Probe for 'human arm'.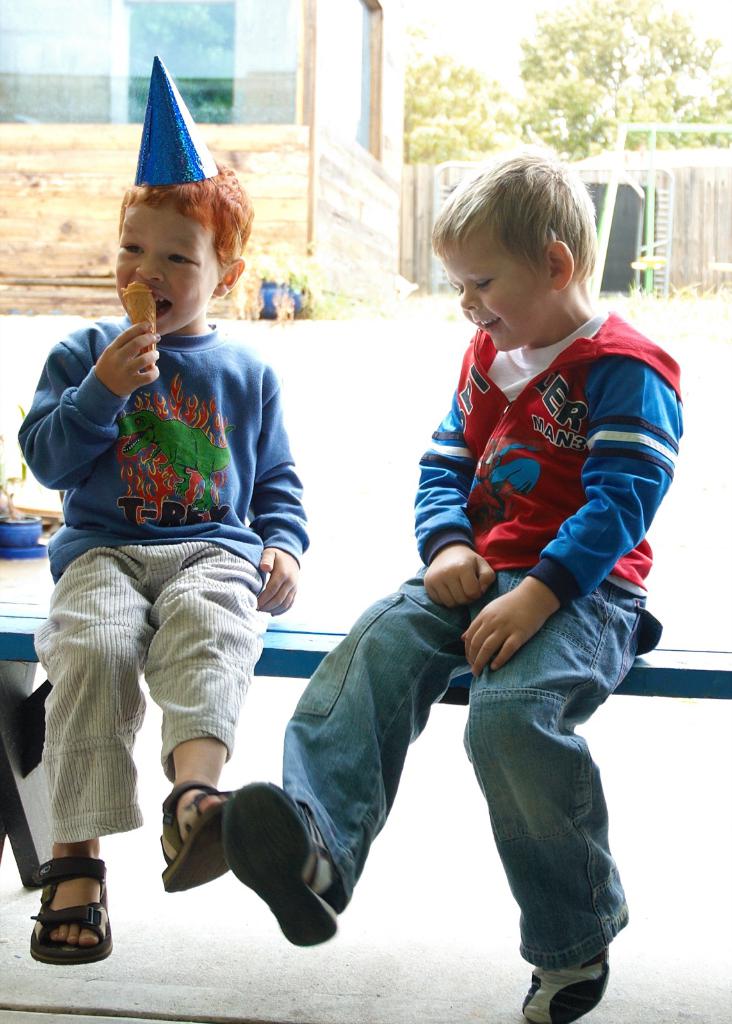
Probe result: 233, 353, 319, 620.
